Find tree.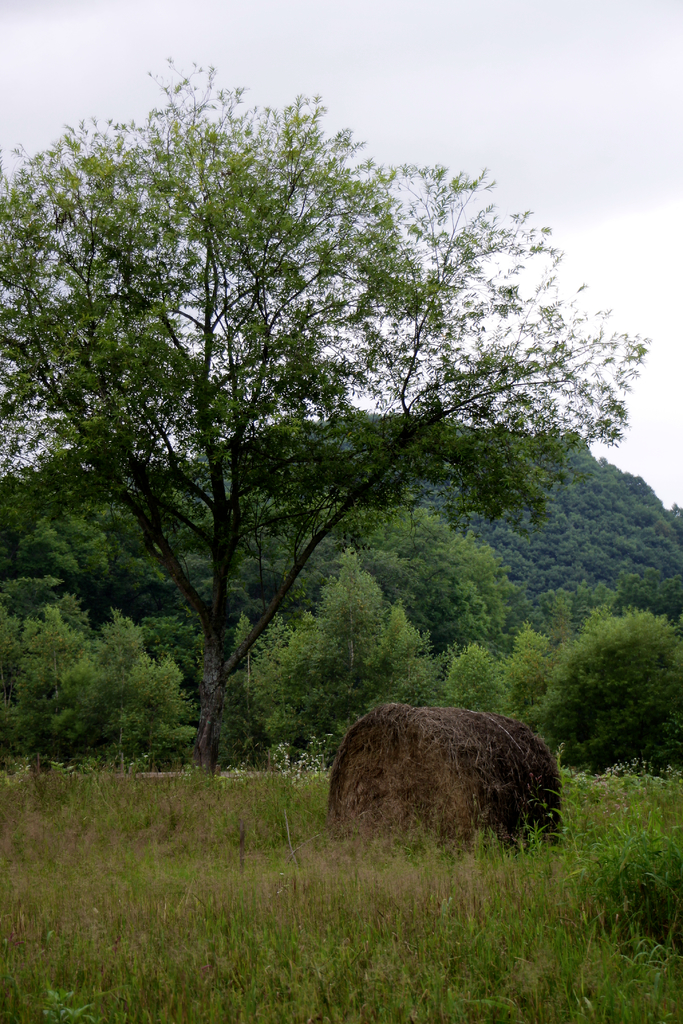
(543,606,682,769).
